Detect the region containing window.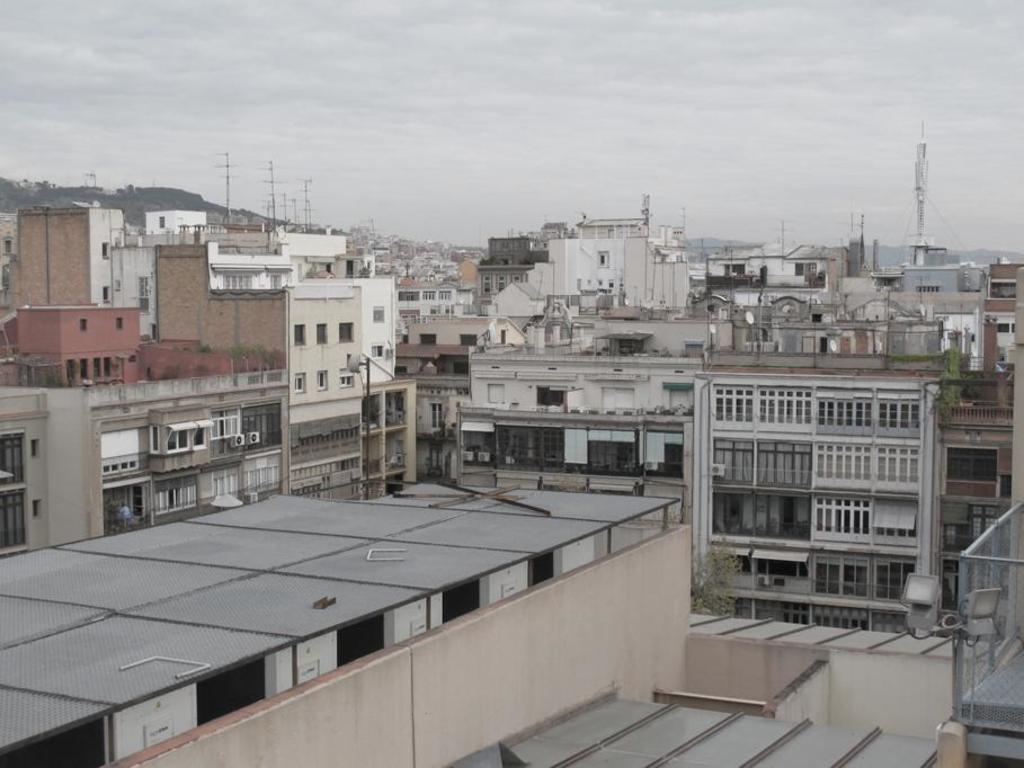
bbox=(294, 374, 306, 393).
